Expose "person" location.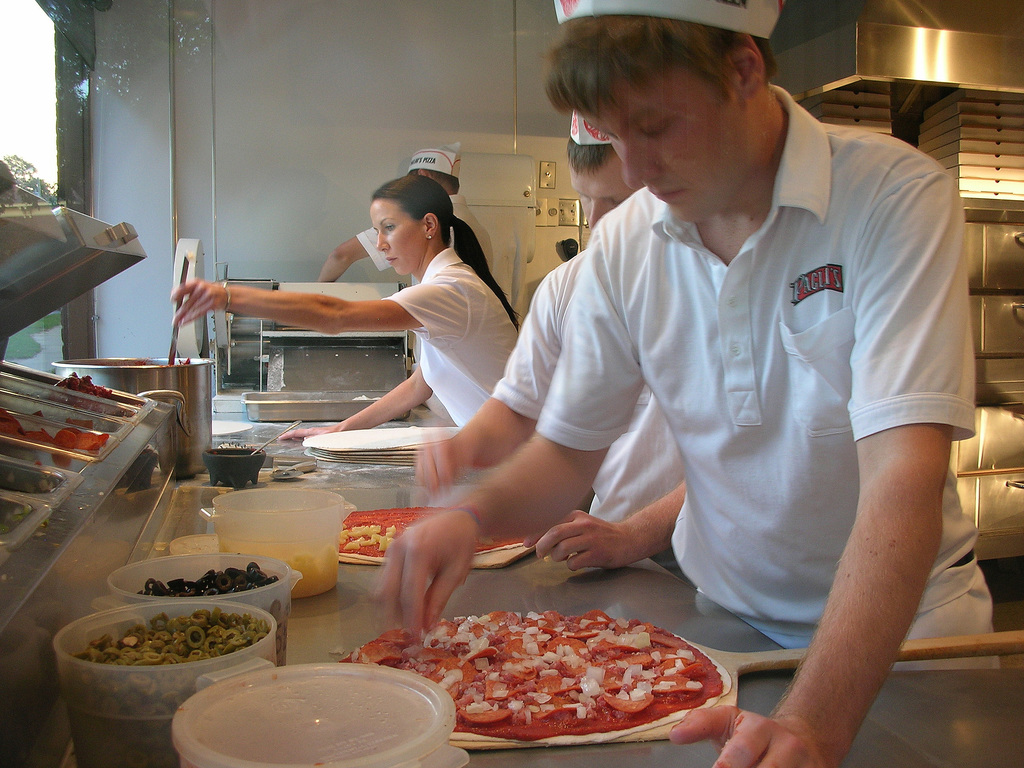
Exposed at <box>361,0,956,767</box>.
